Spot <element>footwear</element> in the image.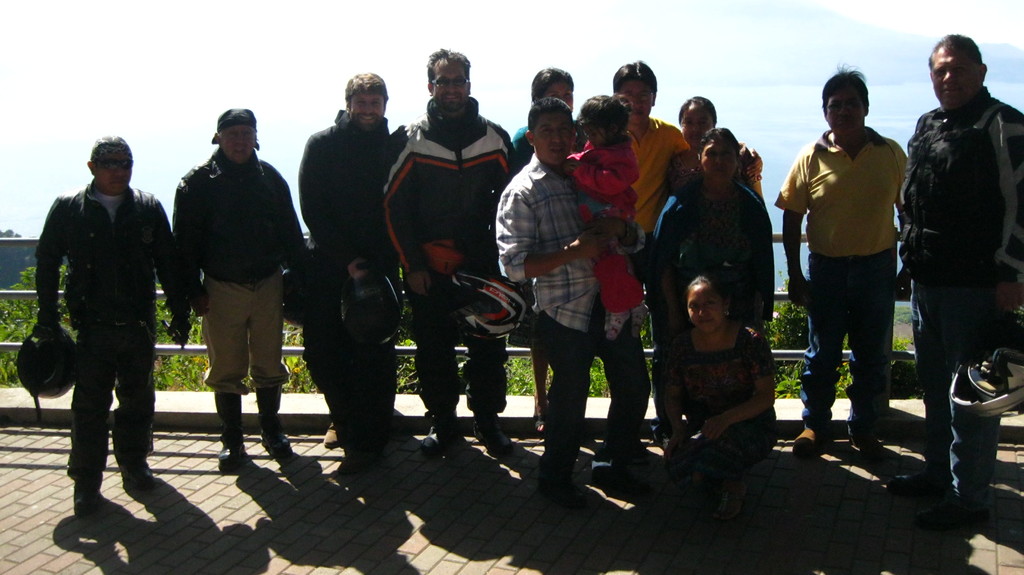
<element>footwear</element> found at [118,451,152,498].
